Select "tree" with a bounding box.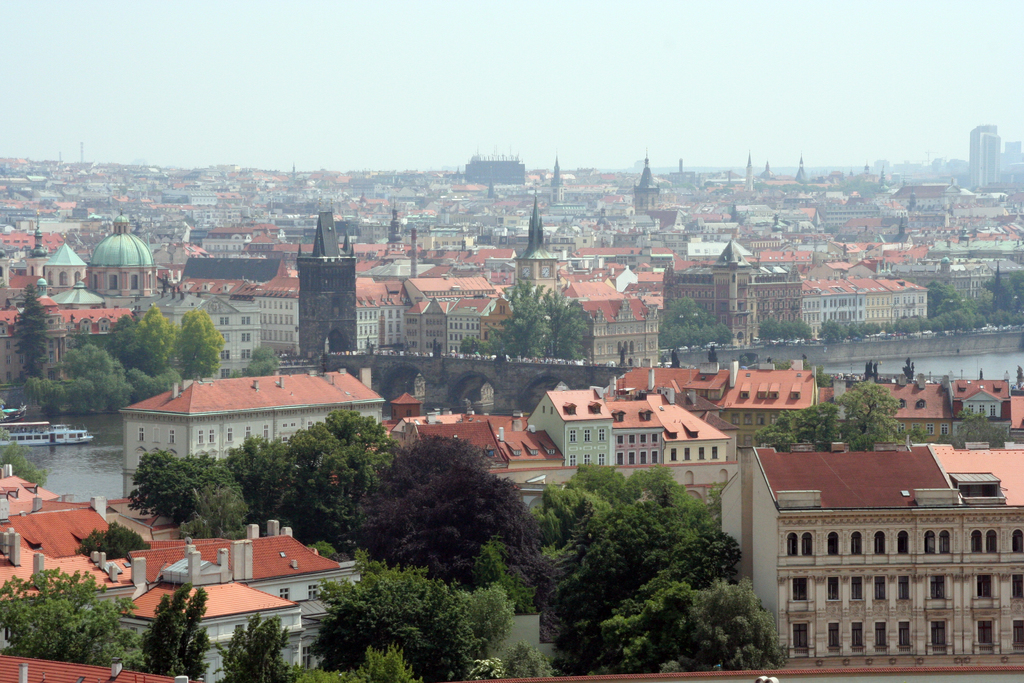
[14,283,54,384].
